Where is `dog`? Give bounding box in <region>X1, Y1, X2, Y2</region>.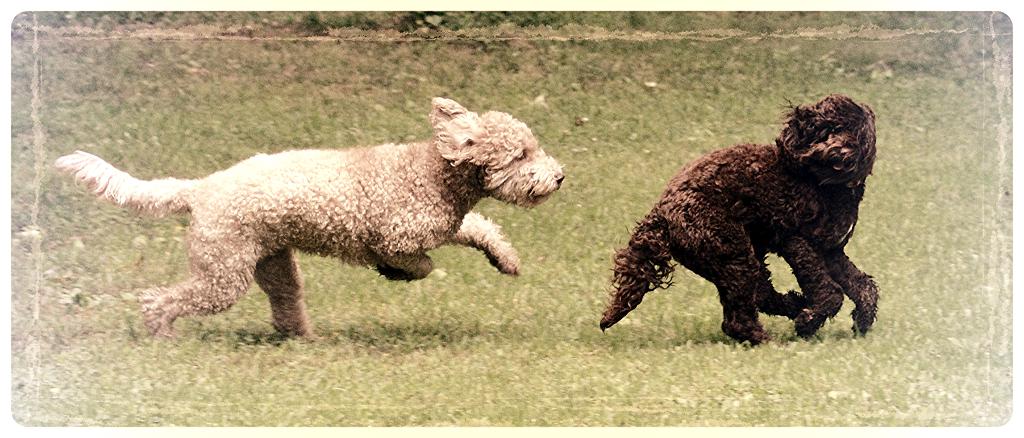
<region>51, 97, 564, 337</region>.
